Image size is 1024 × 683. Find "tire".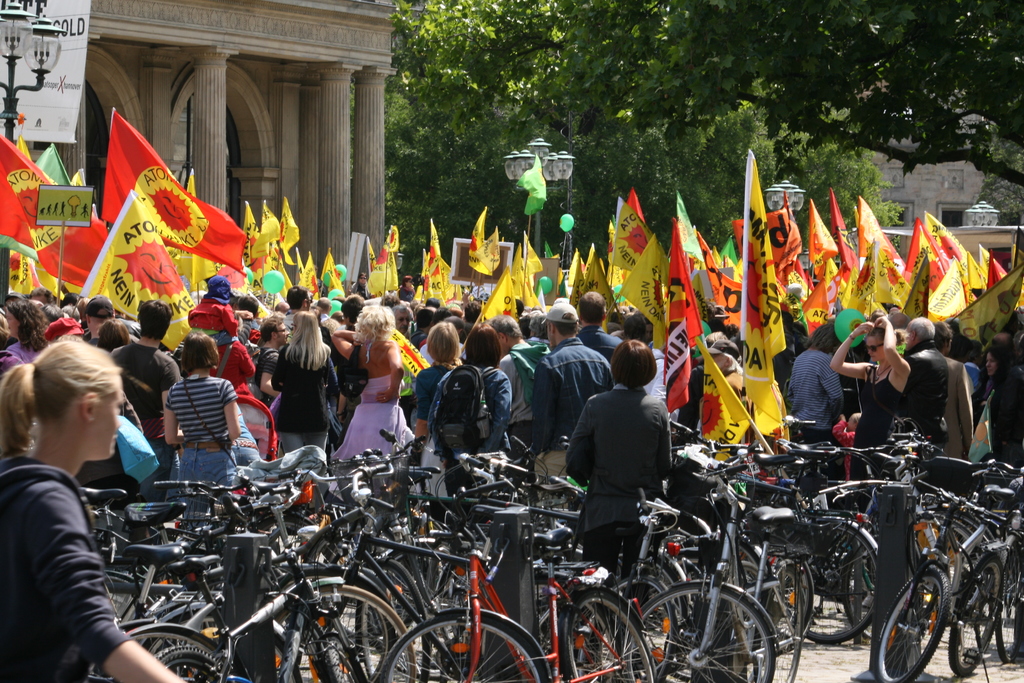
564,591,657,682.
